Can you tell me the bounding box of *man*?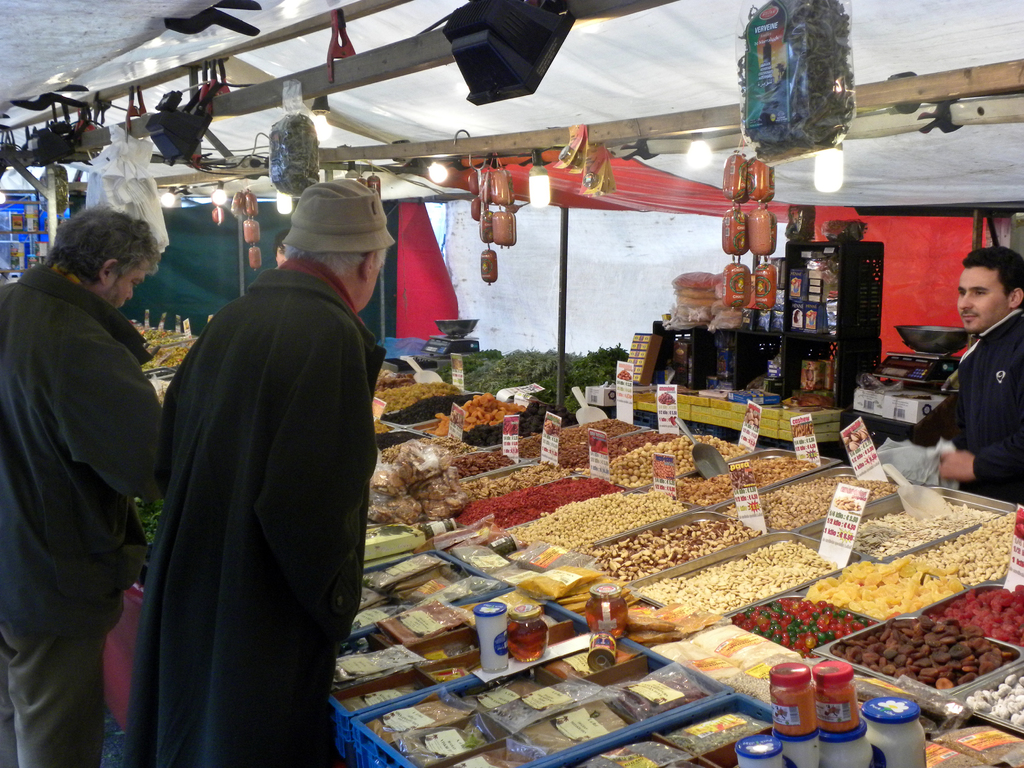
box(0, 202, 168, 767).
